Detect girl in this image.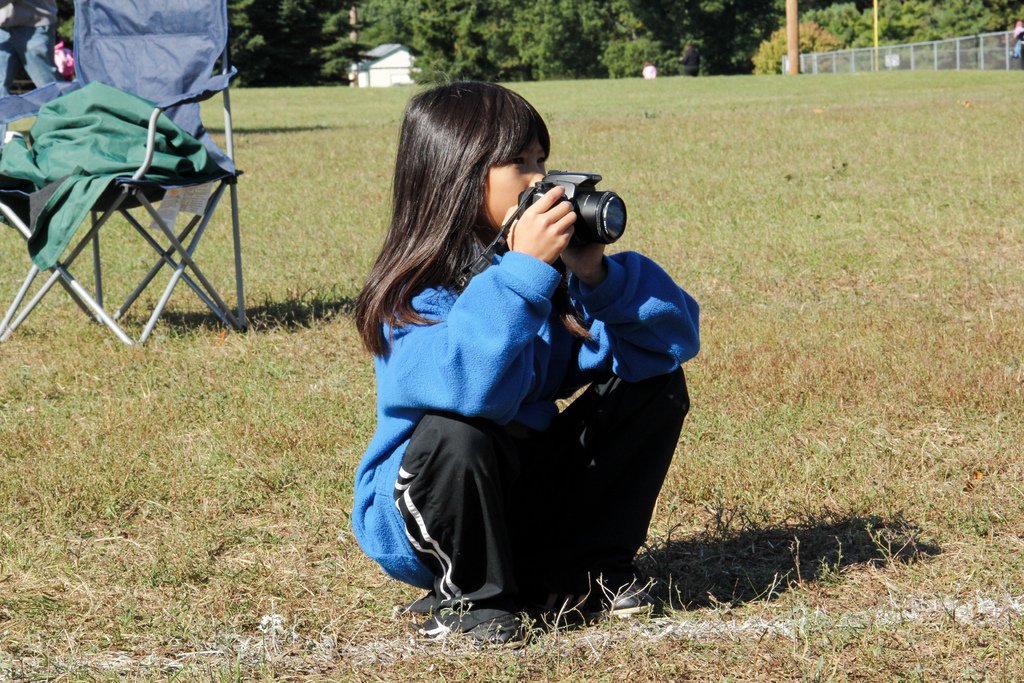
Detection: bbox=[353, 81, 701, 648].
